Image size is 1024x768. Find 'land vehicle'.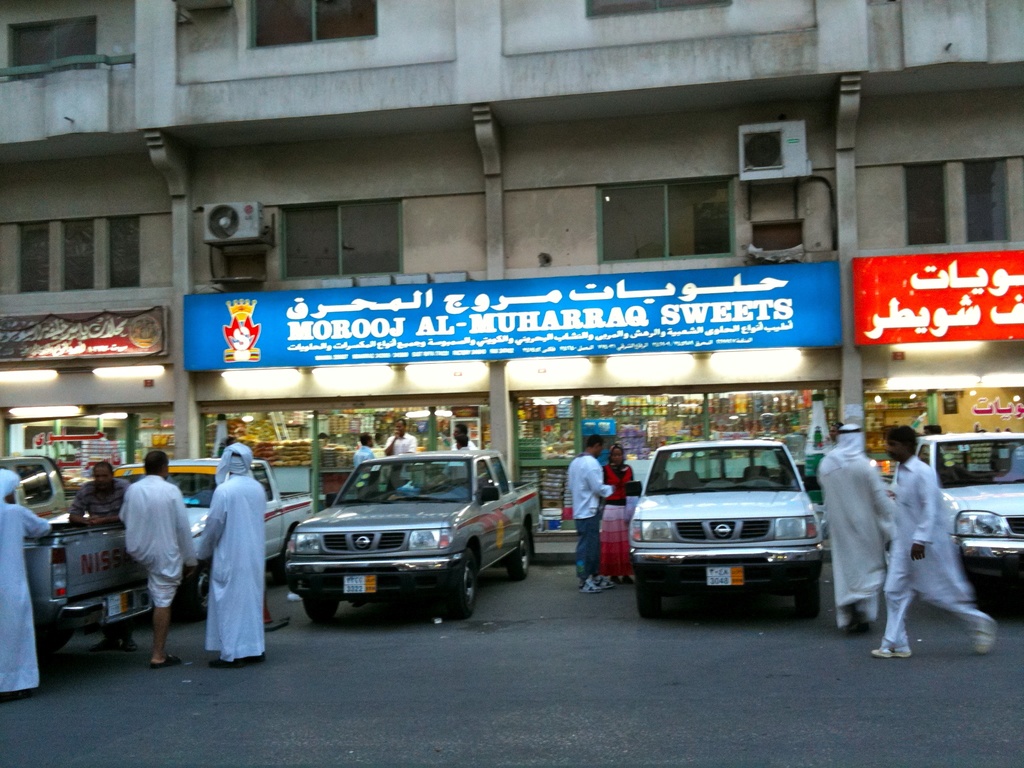
0 454 154 655.
